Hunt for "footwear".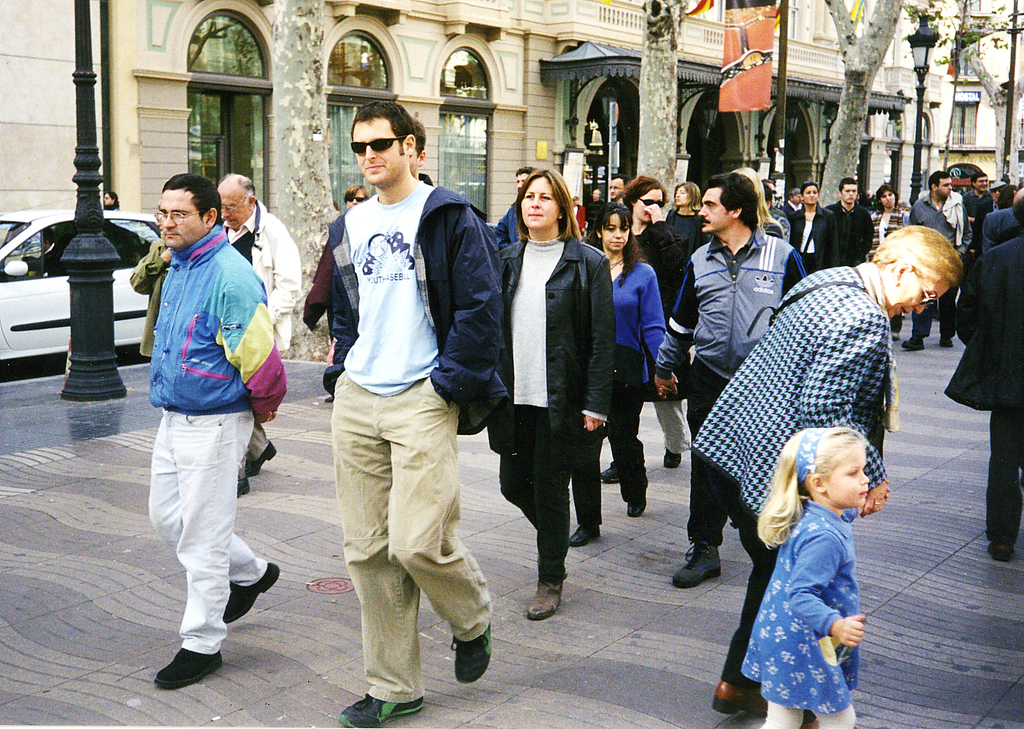
Hunted down at bbox=(710, 678, 769, 715).
